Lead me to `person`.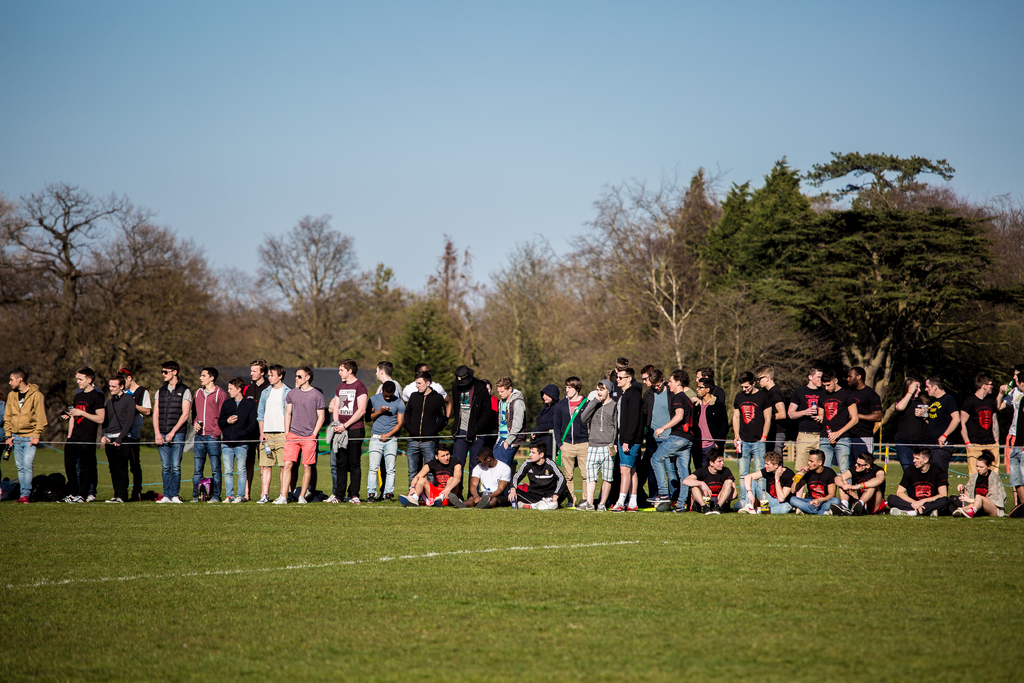
Lead to 881:376:924:464.
